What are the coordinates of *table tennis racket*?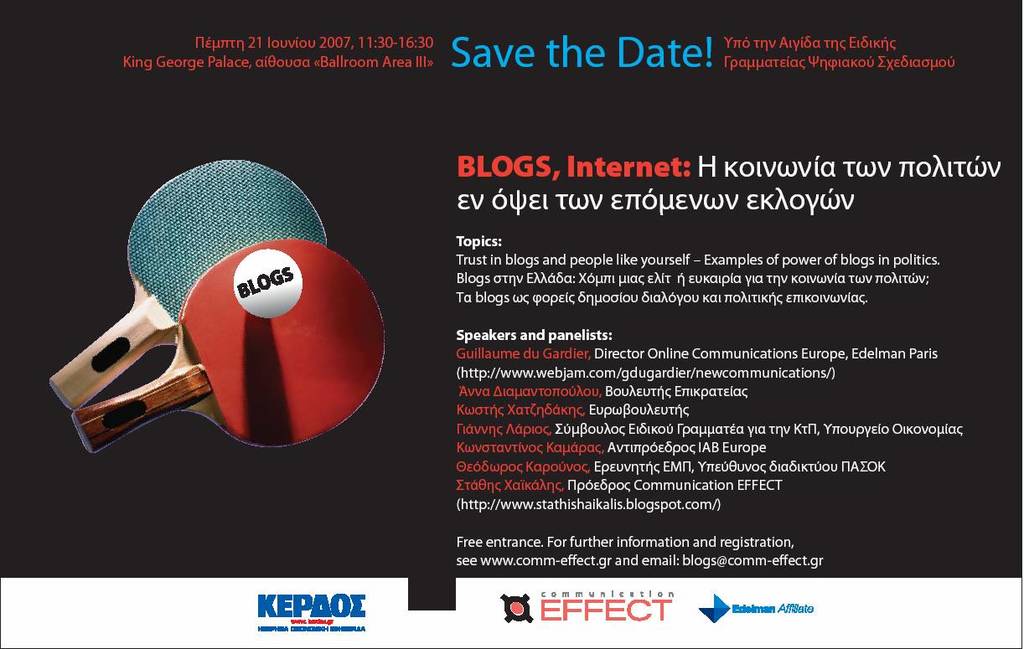
50/157/330/409.
